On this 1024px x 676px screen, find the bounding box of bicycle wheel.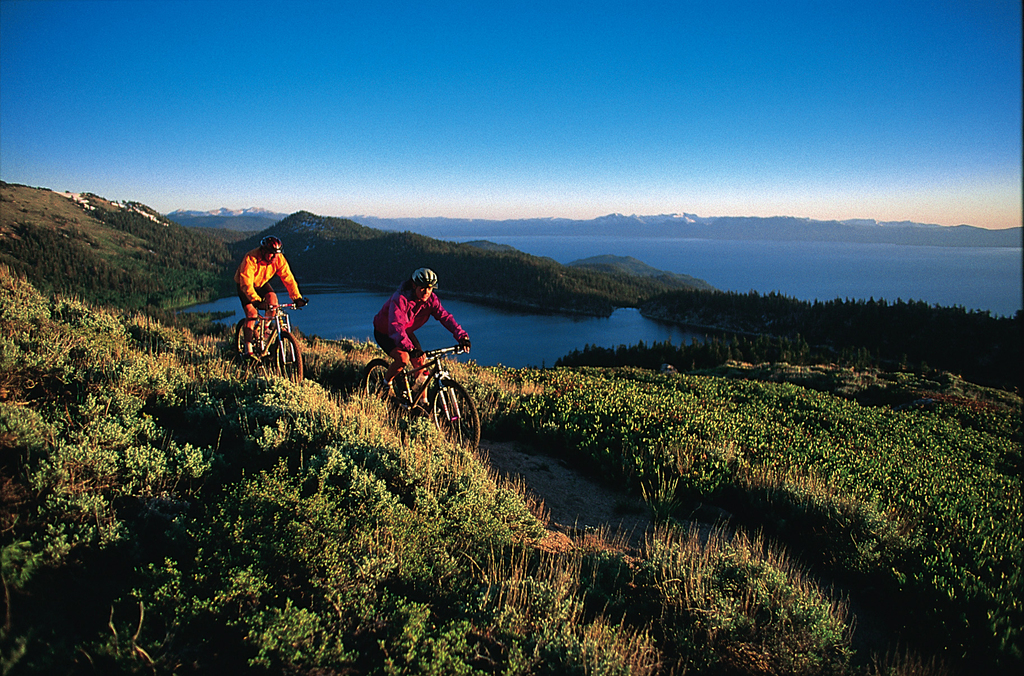
Bounding box: select_region(274, 327, 305, 385).
